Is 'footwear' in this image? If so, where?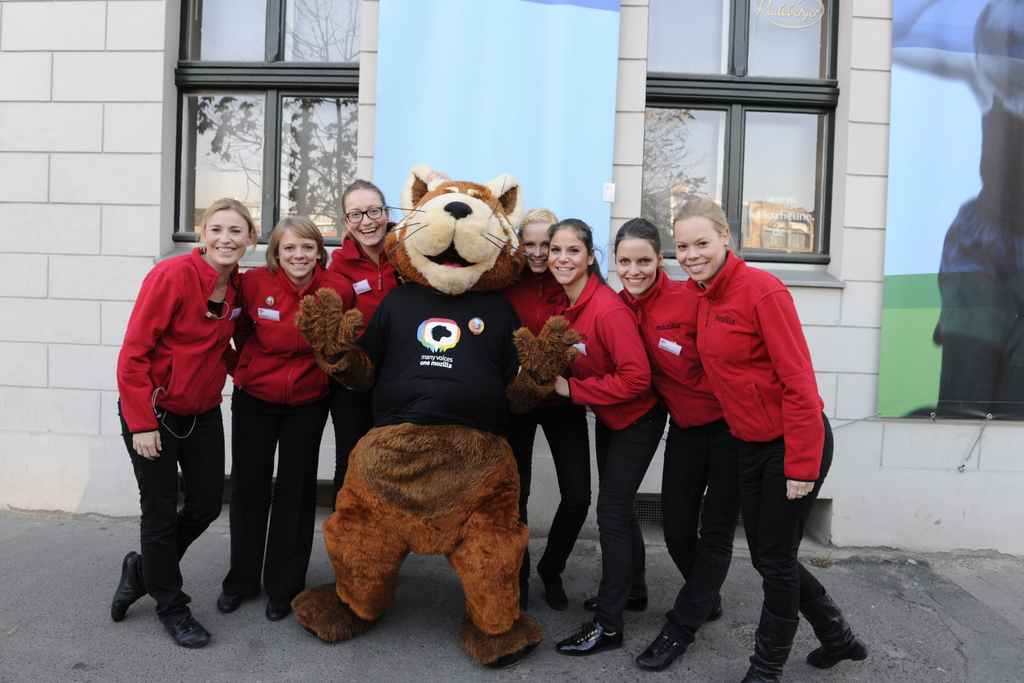
Yes, at crop(797, 592, 871, 668).
